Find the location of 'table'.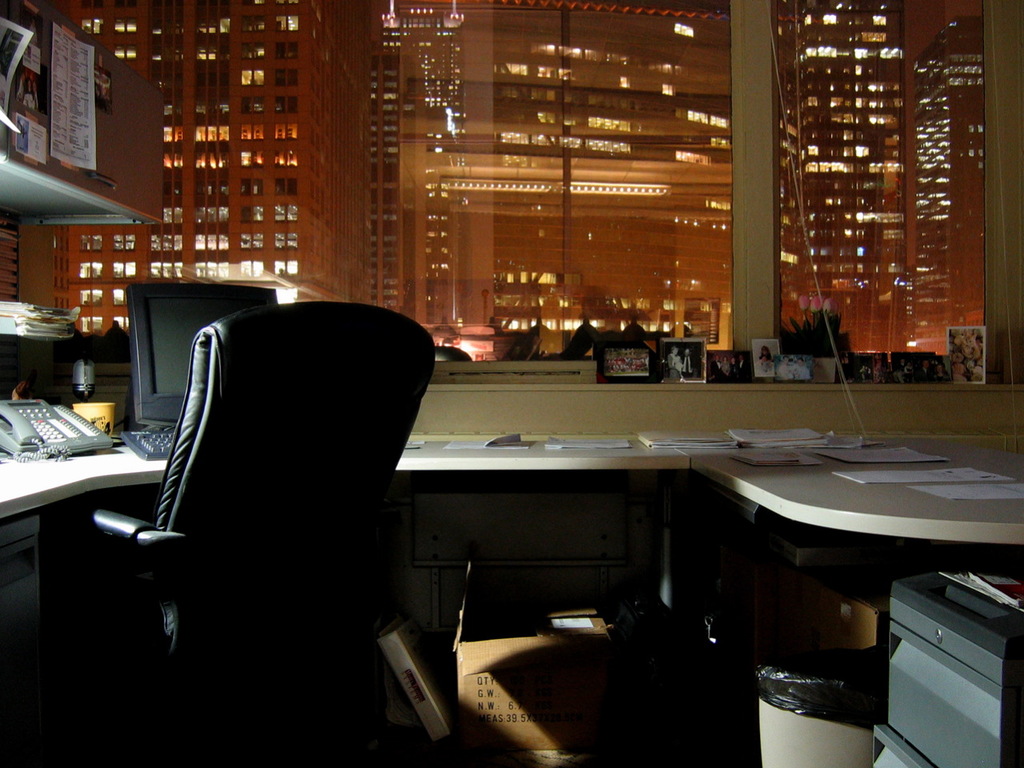
Location: [left=0, top=430, right=1023, bottom=767].
